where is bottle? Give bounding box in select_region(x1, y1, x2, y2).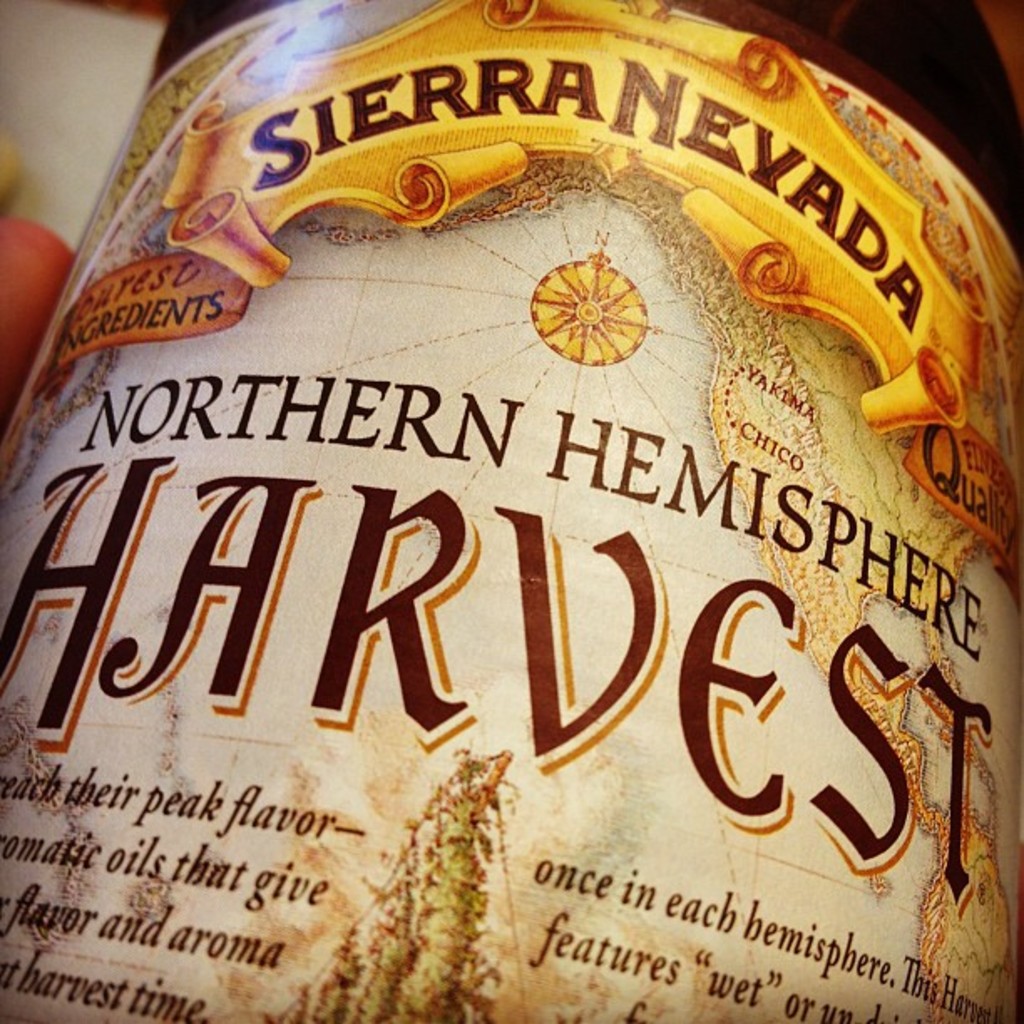
select_region(0, 18, 1023, 1023).
